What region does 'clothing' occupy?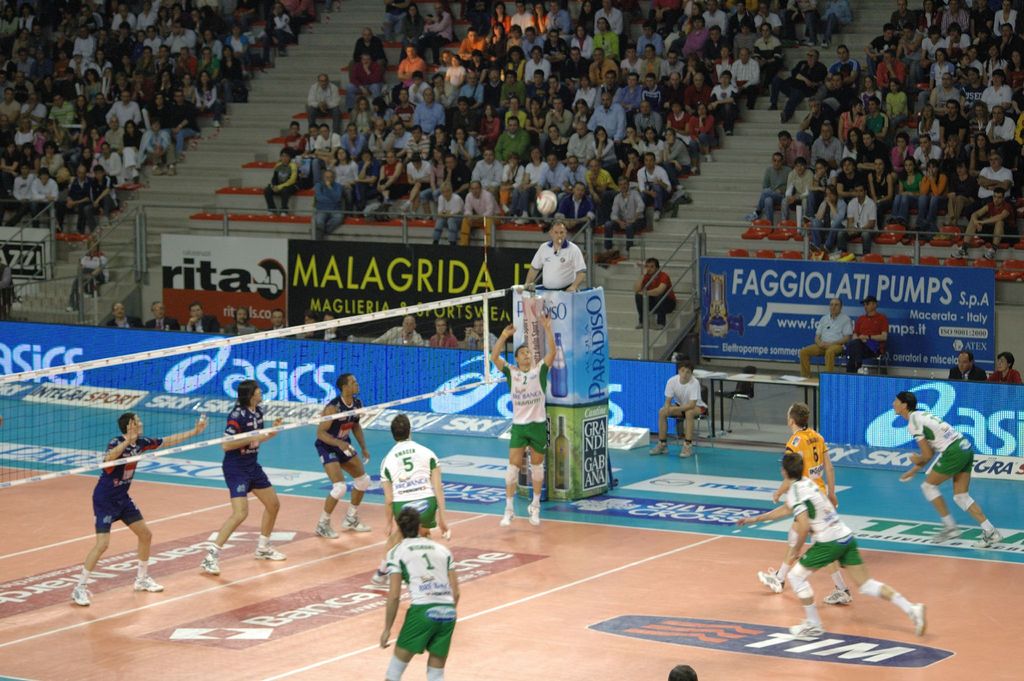
(0, 245, 14, 308).
